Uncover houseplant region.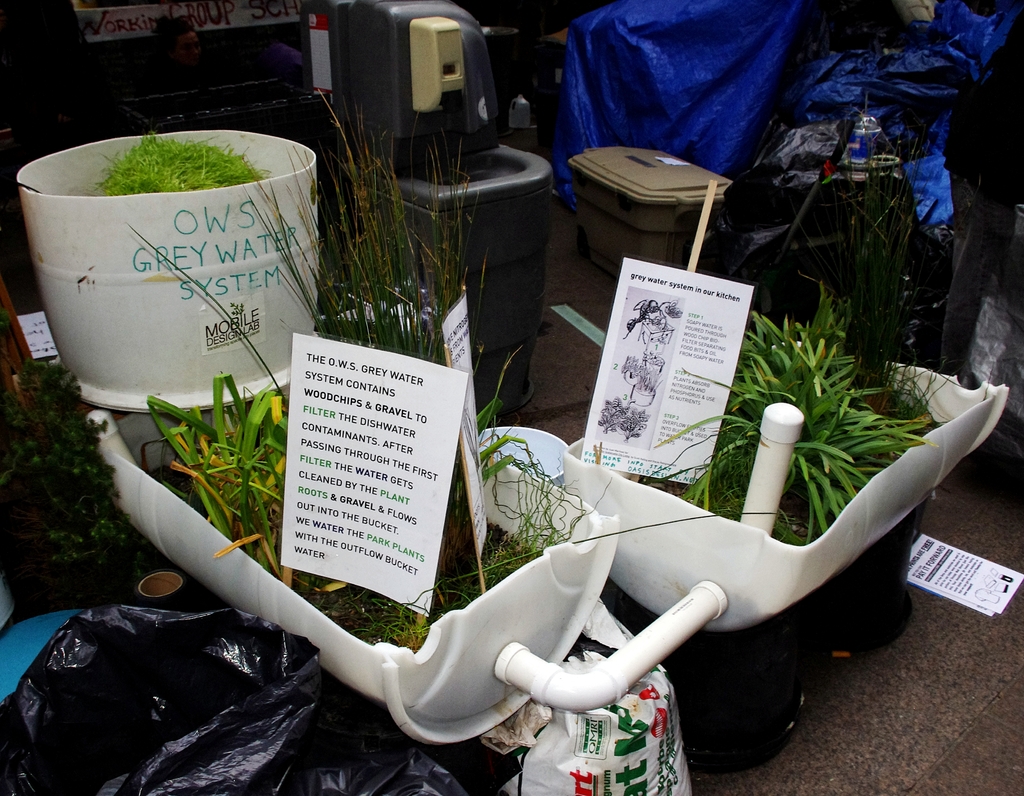
Uncovered: box(557, 277, 1007, 638).
